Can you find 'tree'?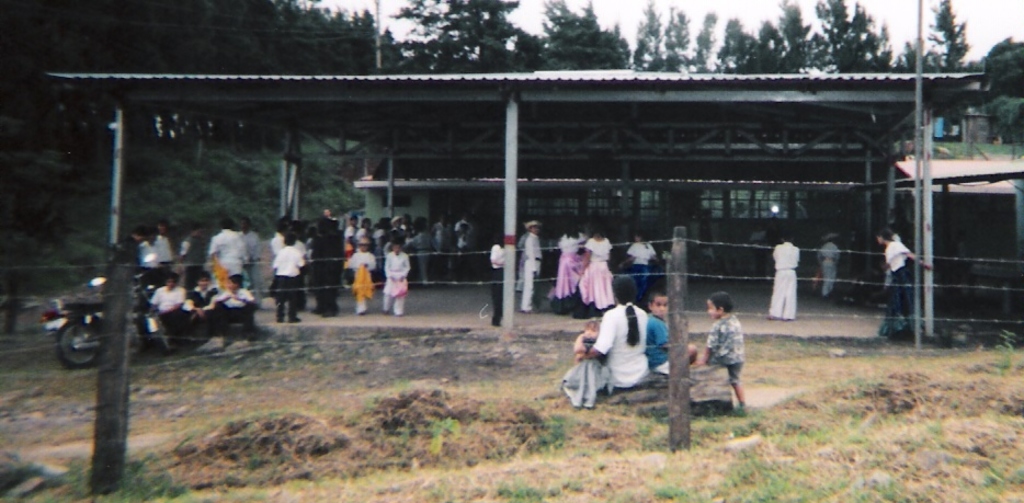
Yes, bounding box: (left=383, top=0, right=538, bottom=69).
